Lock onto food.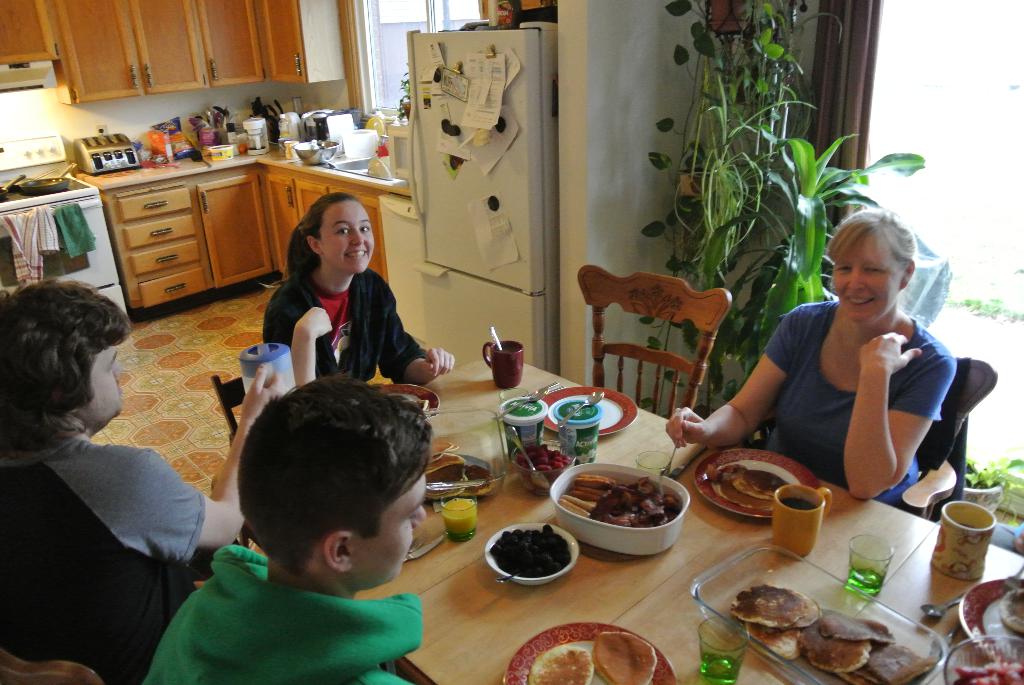
Locked: pyautogui.locateOnScreen(997, 587, 1023, 634).
